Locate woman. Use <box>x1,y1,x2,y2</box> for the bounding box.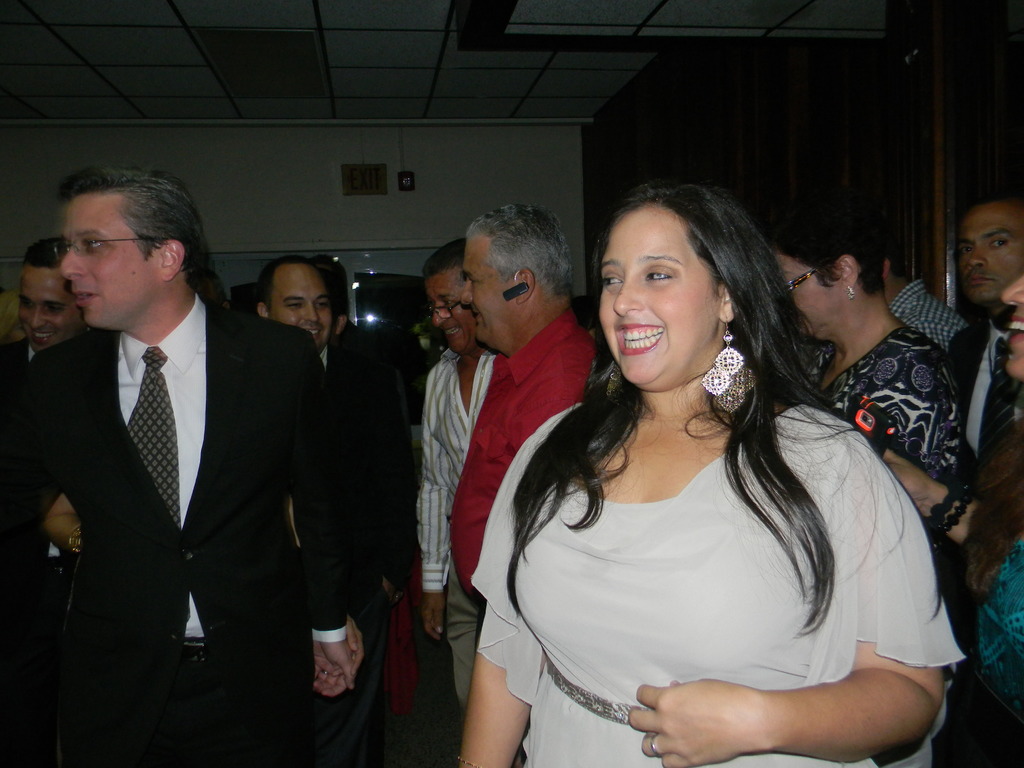
<box>758,213,983,660</box>.
